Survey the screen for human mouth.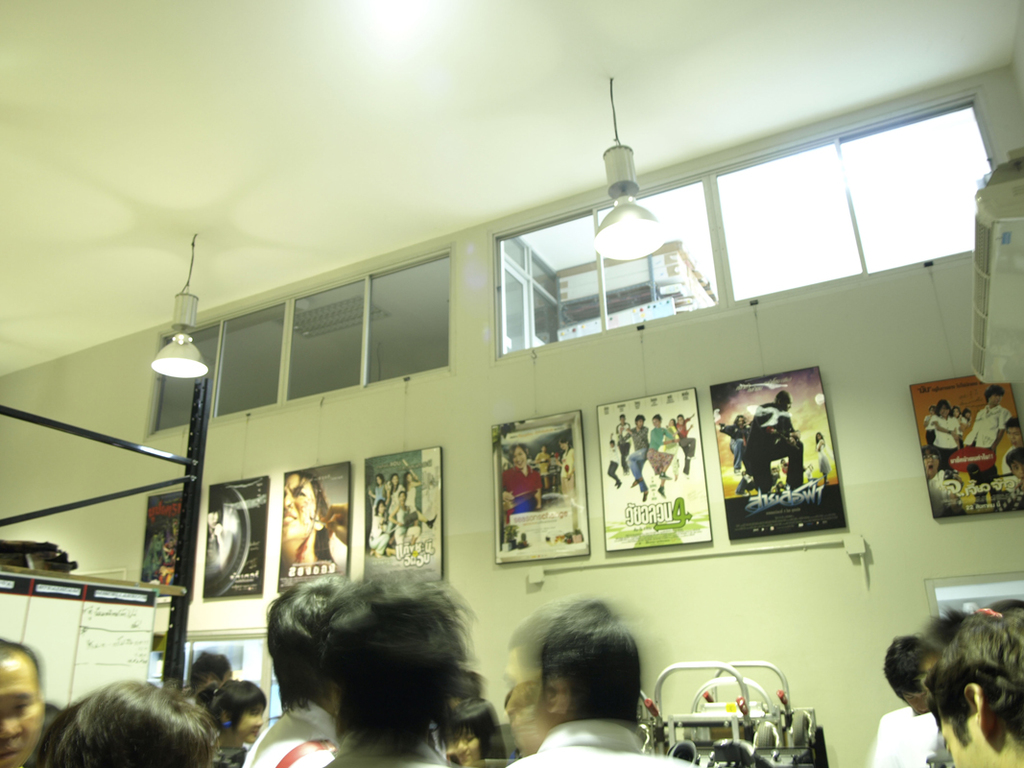
Survey found: x1=278 y1=509 x2=299 y2=527.
